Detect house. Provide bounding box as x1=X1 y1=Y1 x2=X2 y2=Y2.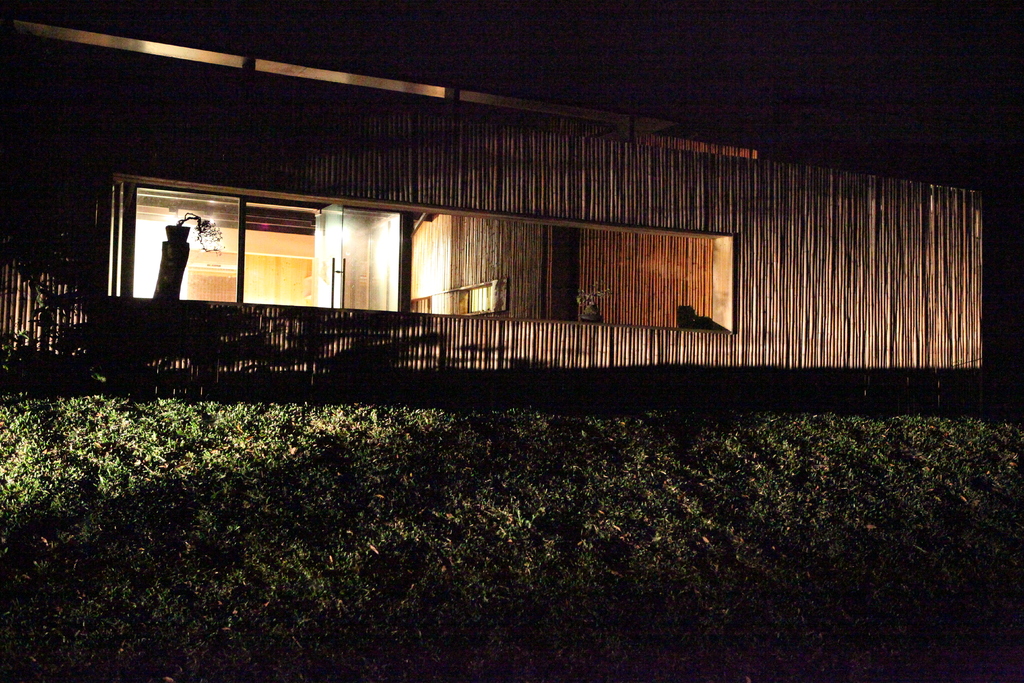
x1=62 y1=120 x2=920 y2=372.
